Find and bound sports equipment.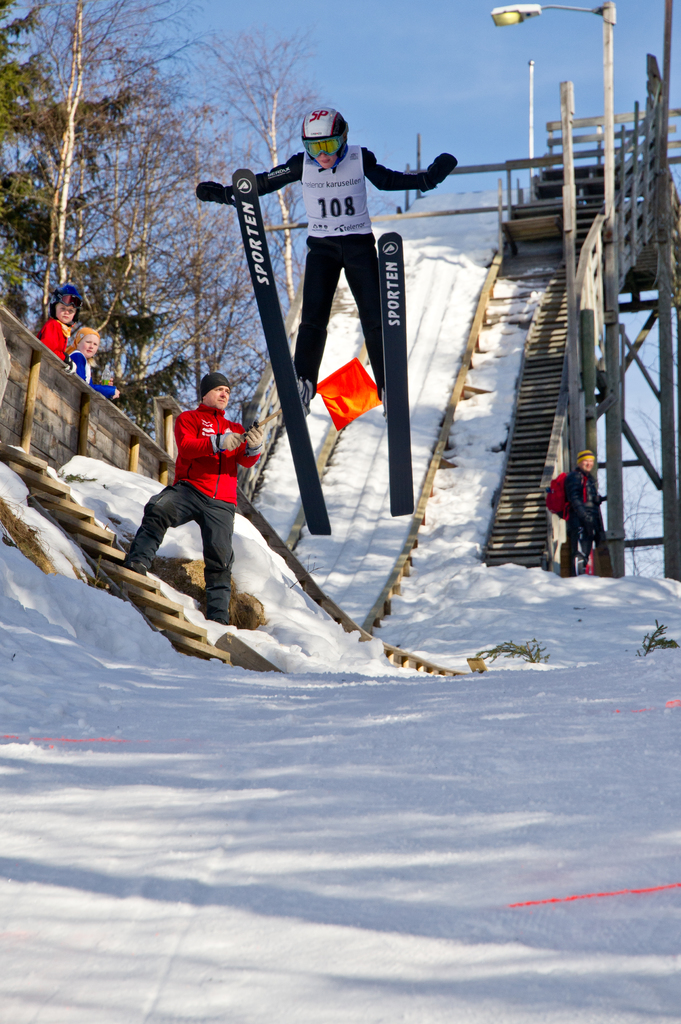
Bound: (244, 419, 265, 458).
